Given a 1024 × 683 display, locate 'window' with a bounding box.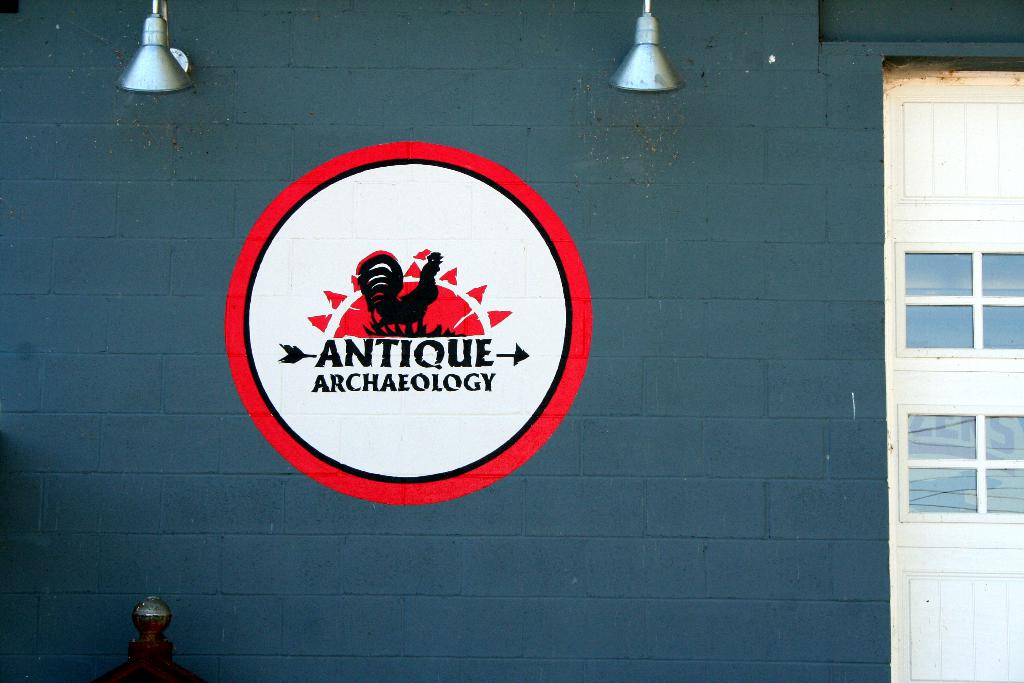
Located: <region>895, 248, 1023, 356</region>.
